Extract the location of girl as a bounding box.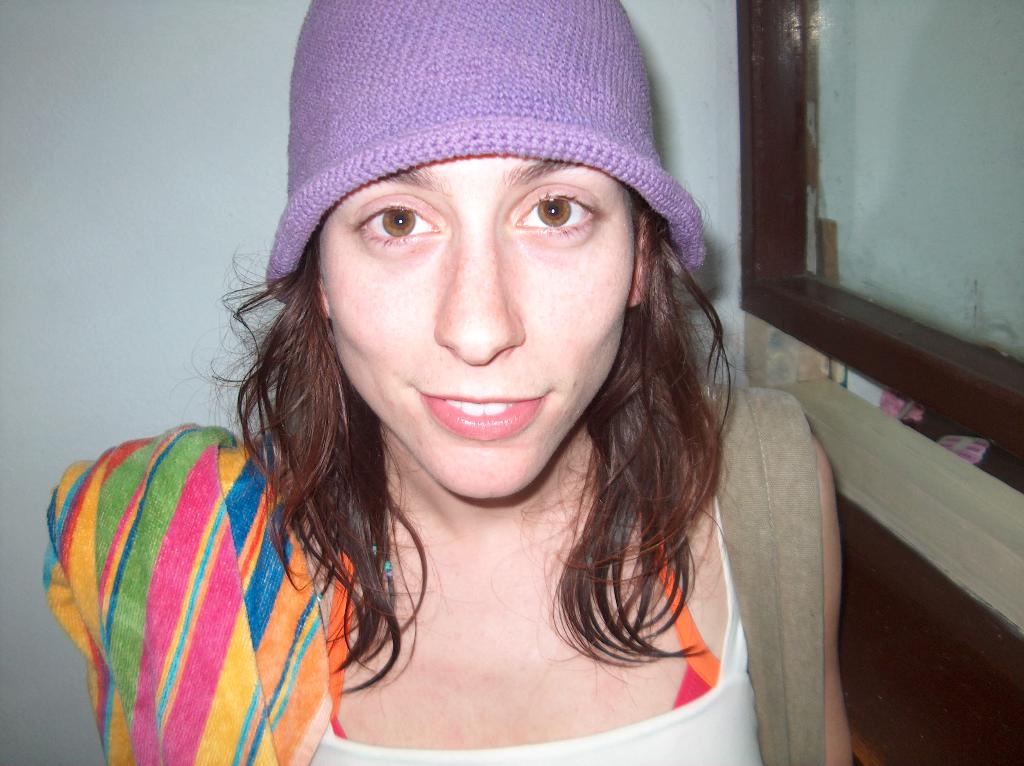
(44, 0, 854, 765).
